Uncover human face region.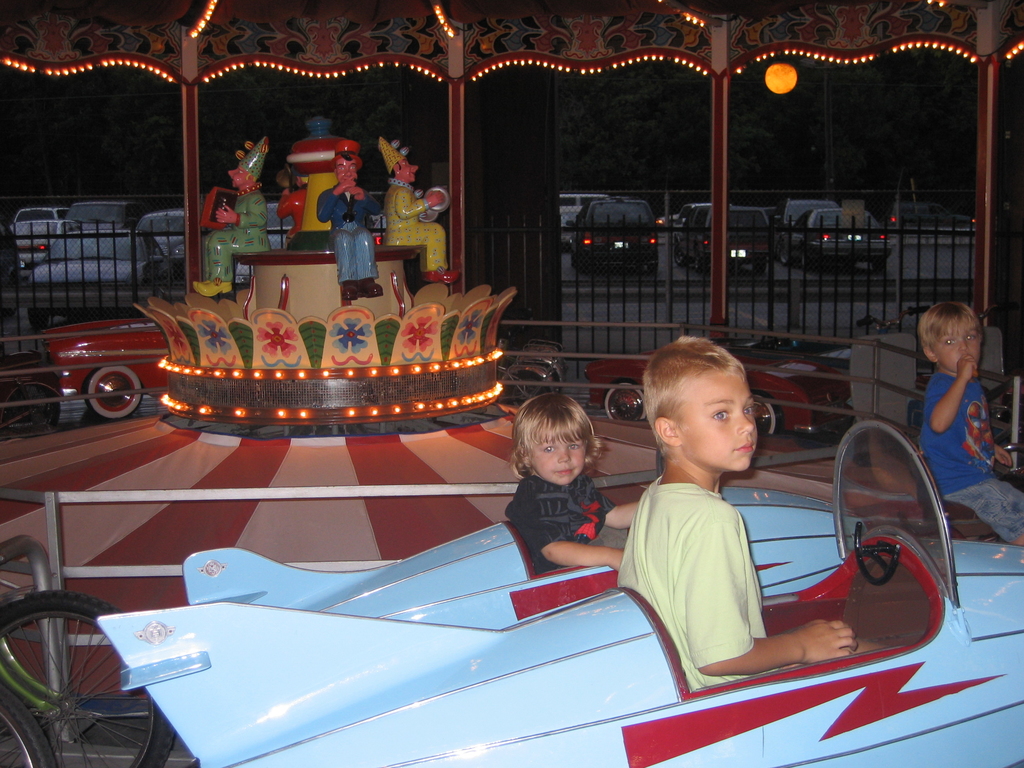
Uncovered: bbox=[335, 162, 358, 180].
